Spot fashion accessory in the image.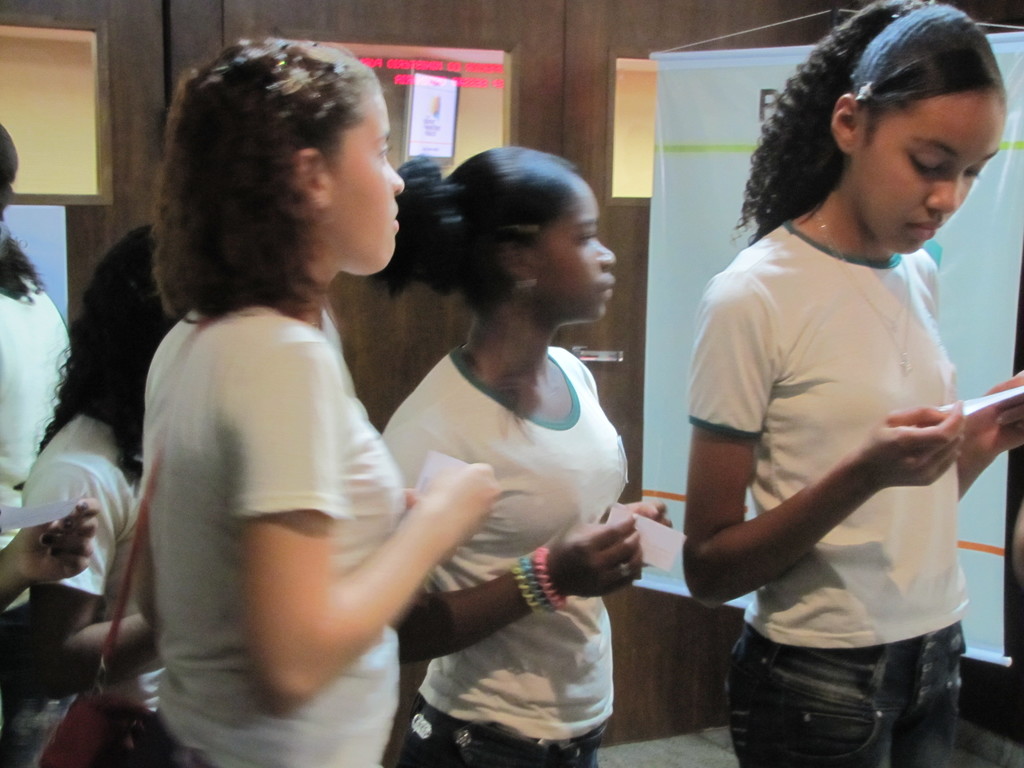
fashion accessory found at [615, 562, 634, 580].
